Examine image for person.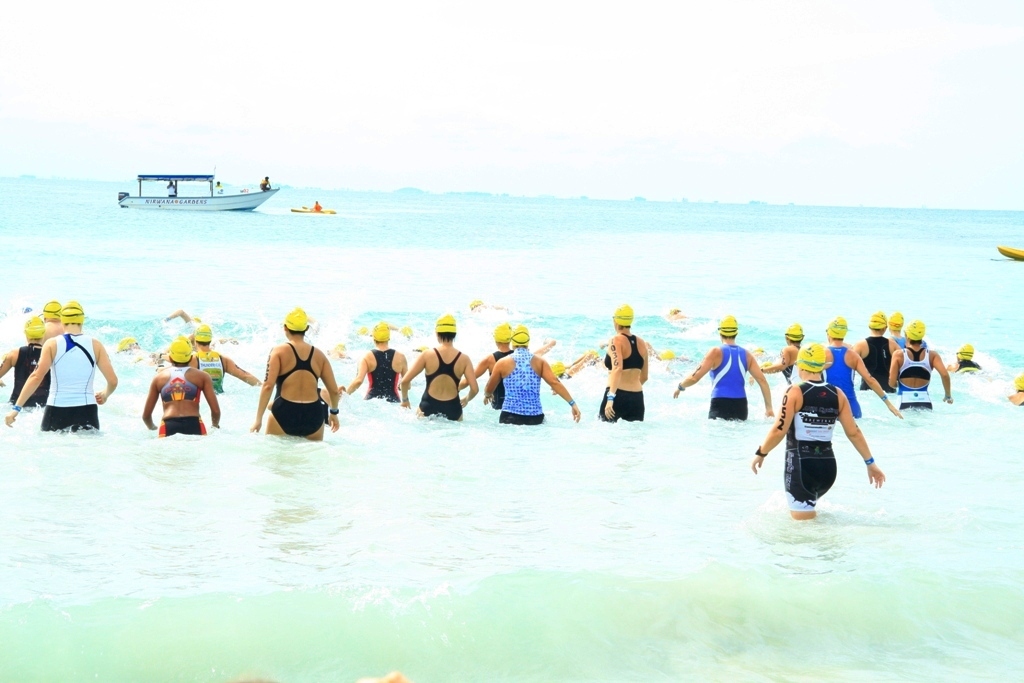
Examination result: pyautogui.locateOnScreen(754, 322, 808, 381).
